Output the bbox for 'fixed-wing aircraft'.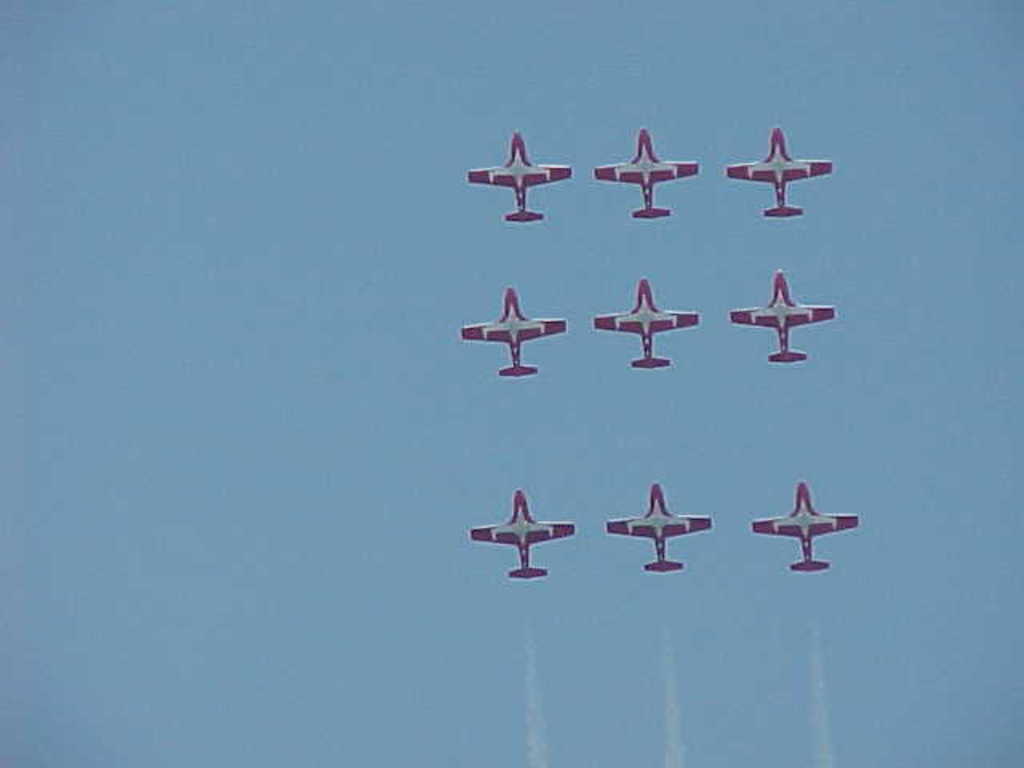
[left=462, top=285, right=568, bottom=378].
